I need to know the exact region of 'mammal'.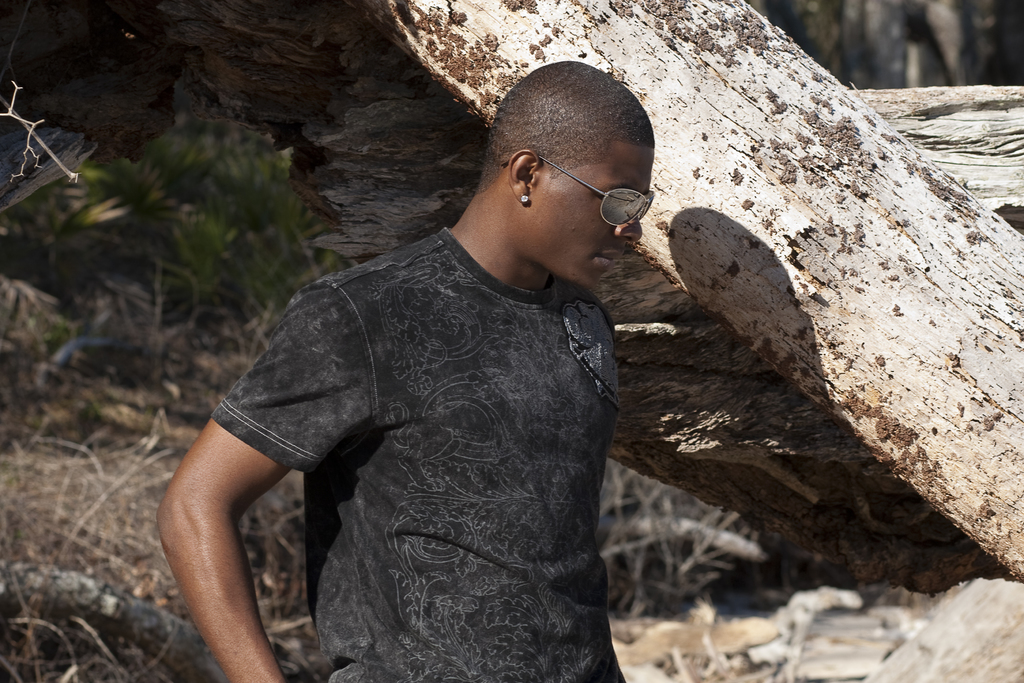
Region: [x1=152, y1=85, x2=705, y2=664].
